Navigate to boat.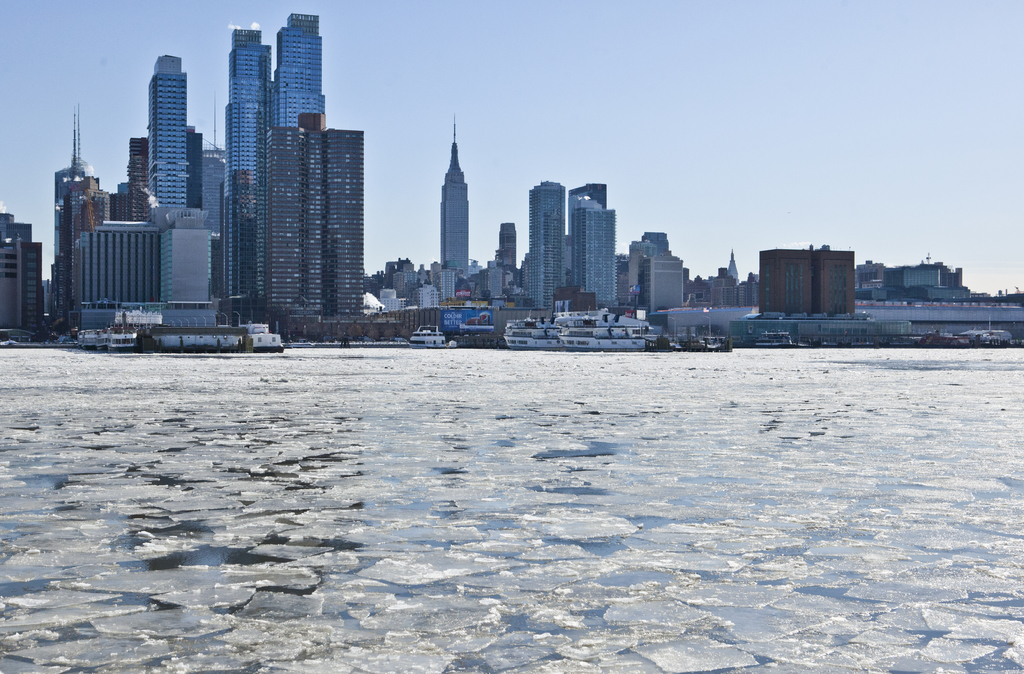
Navigation target: [left=849, top=338, right=874, bottom=348].
